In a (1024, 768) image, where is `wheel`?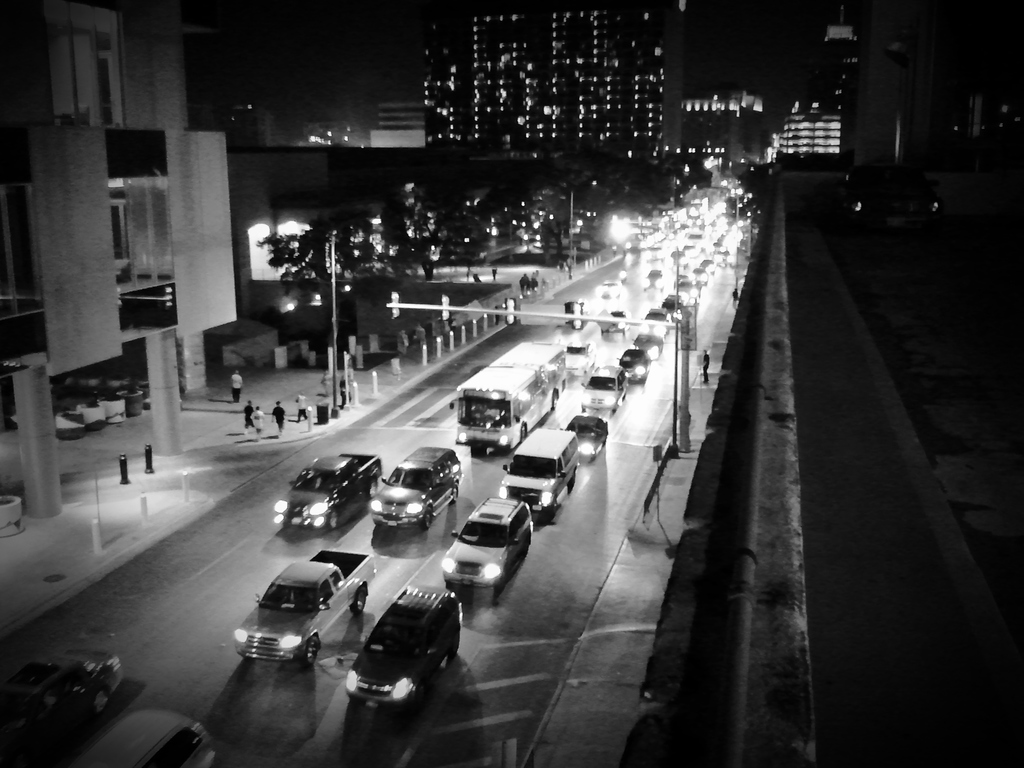
locate(609, 394, 620, 414).
